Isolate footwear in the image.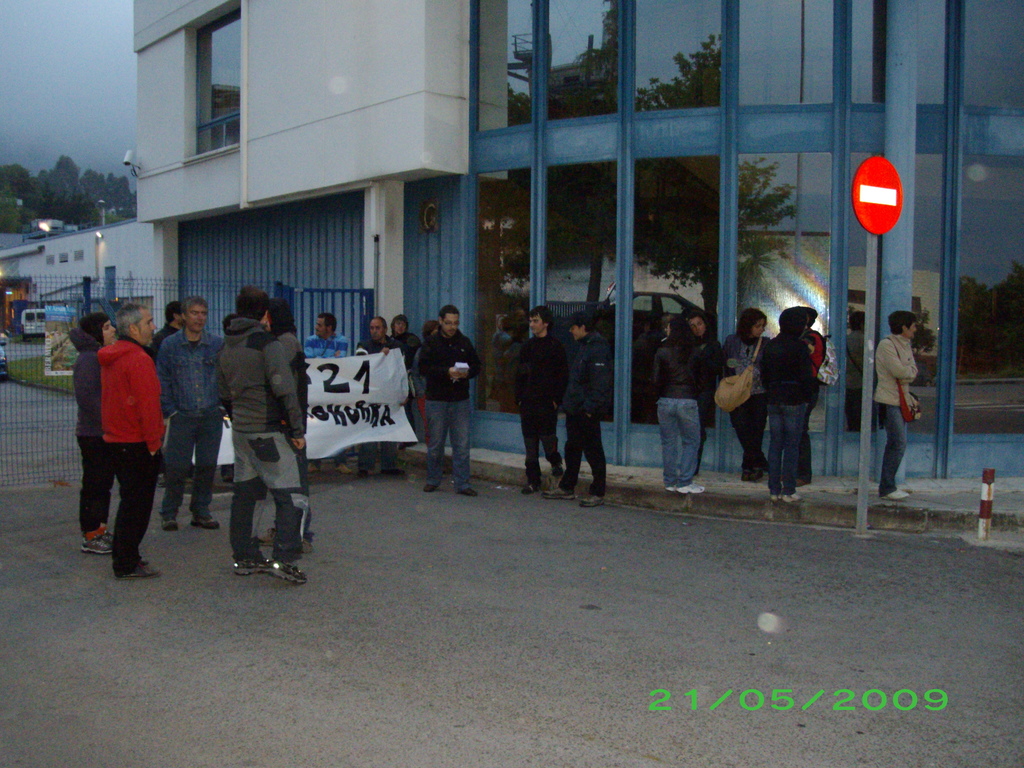
Isolated region: (458,486,479,500).
